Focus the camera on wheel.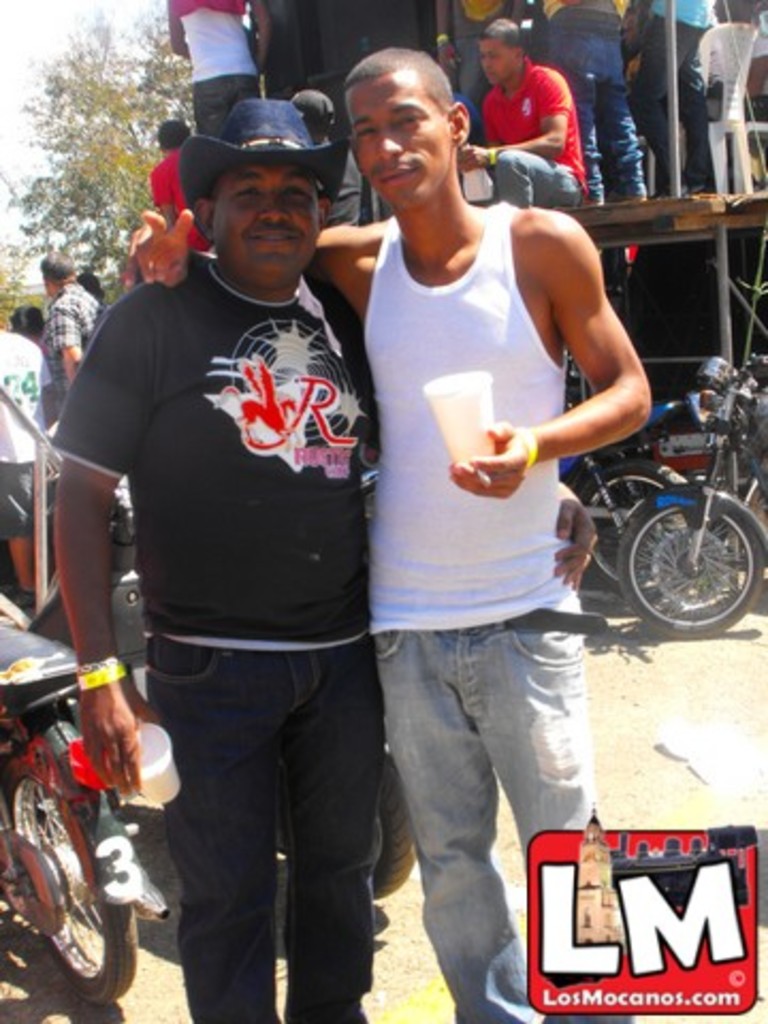
Focus region: <box>617,501,762,636</box>.
